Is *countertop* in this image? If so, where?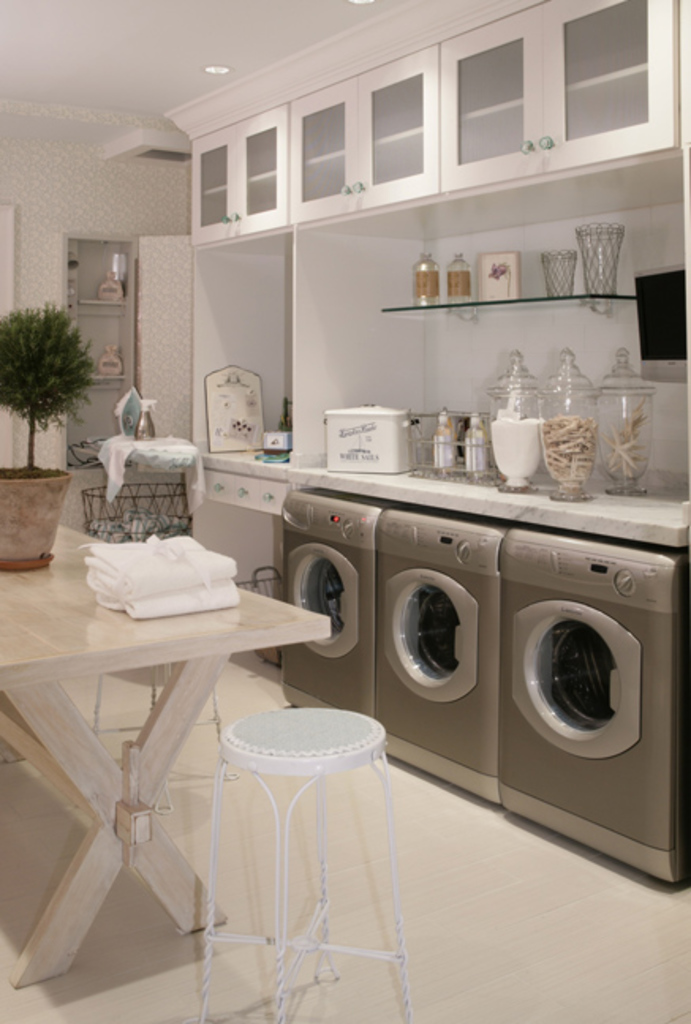
Yes, at bbox=[288, 472, 689, 545].
